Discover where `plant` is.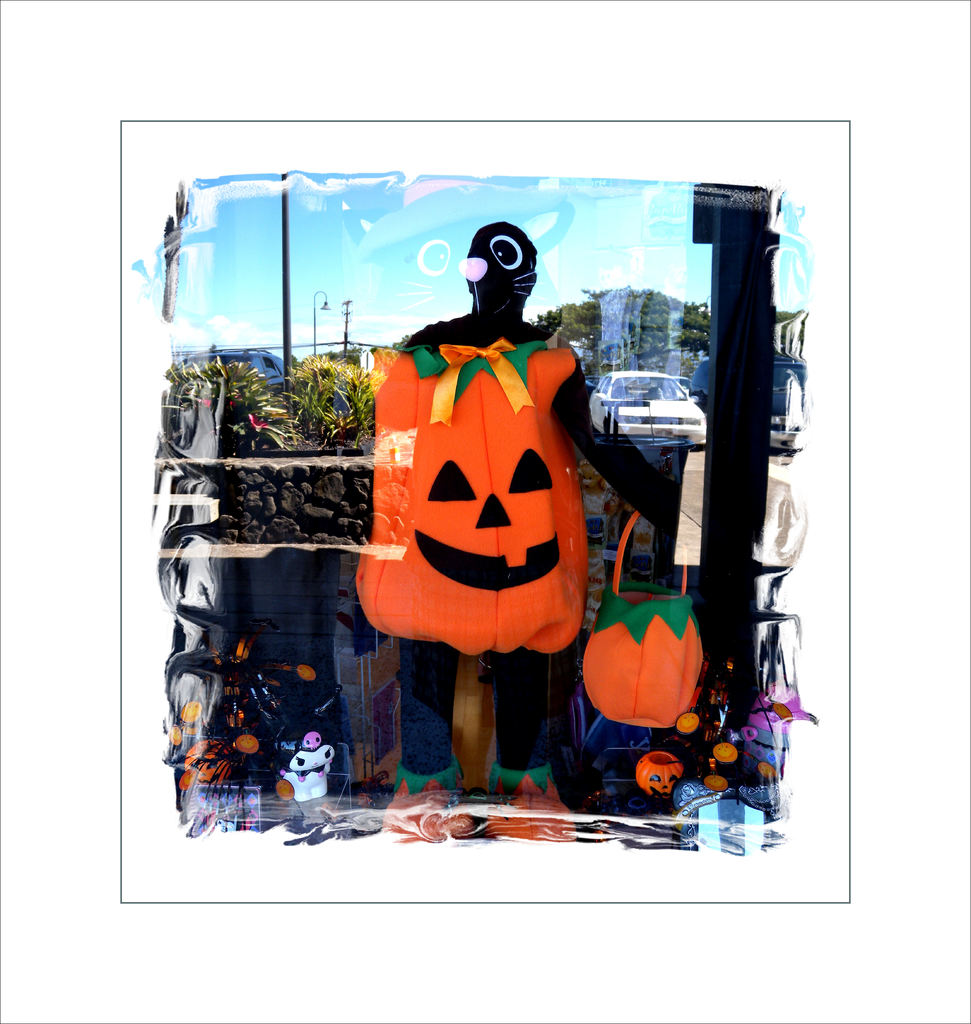
Discovered at 157:355:287:451.
